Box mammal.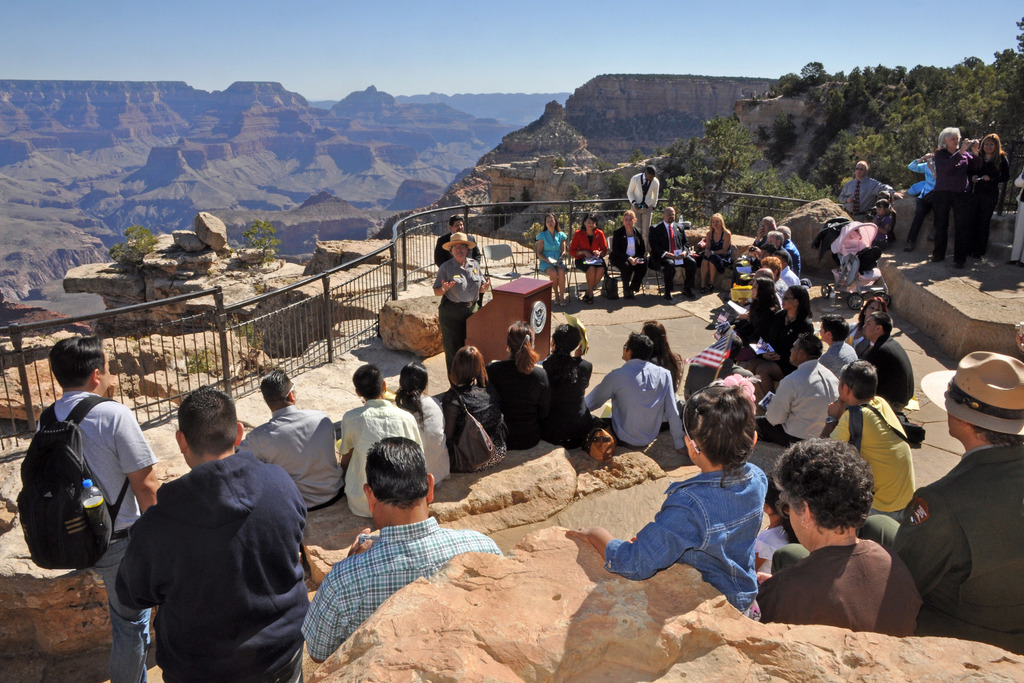
crop(1009, 161, 1023, 268).
